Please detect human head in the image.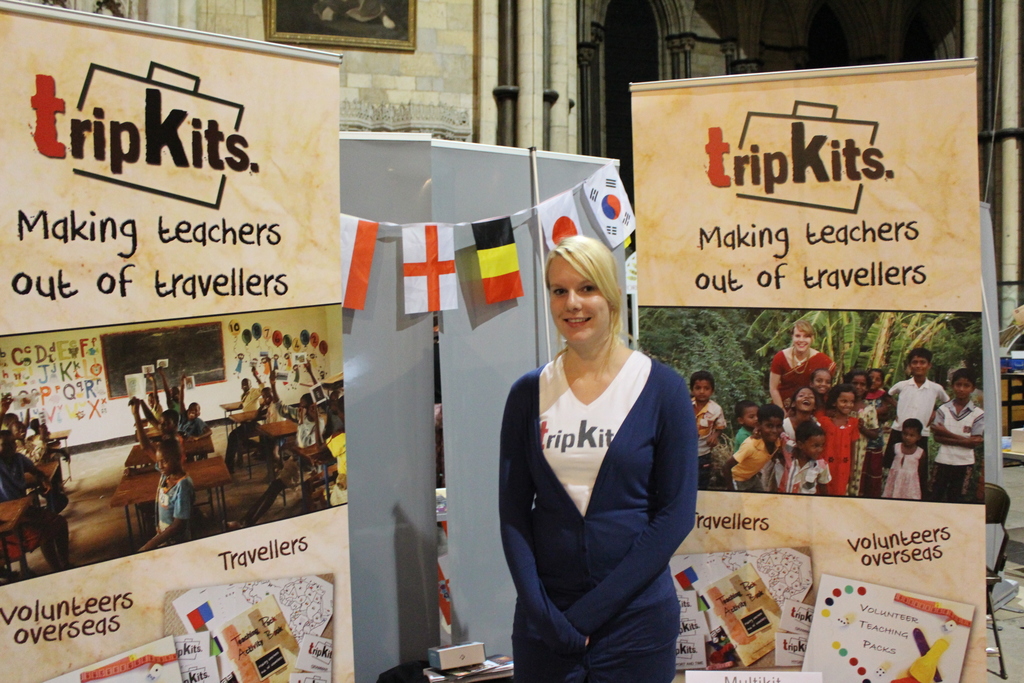
[796,423,829,461].
